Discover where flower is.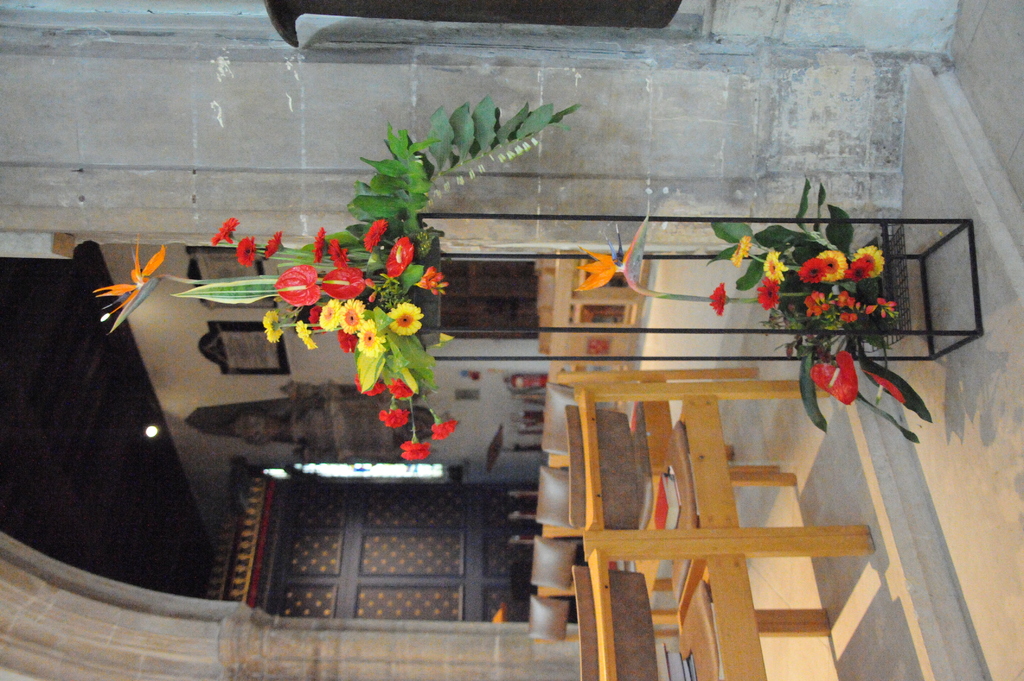
Discovered at x1=573 y1=244 x2=617 y2=291.
